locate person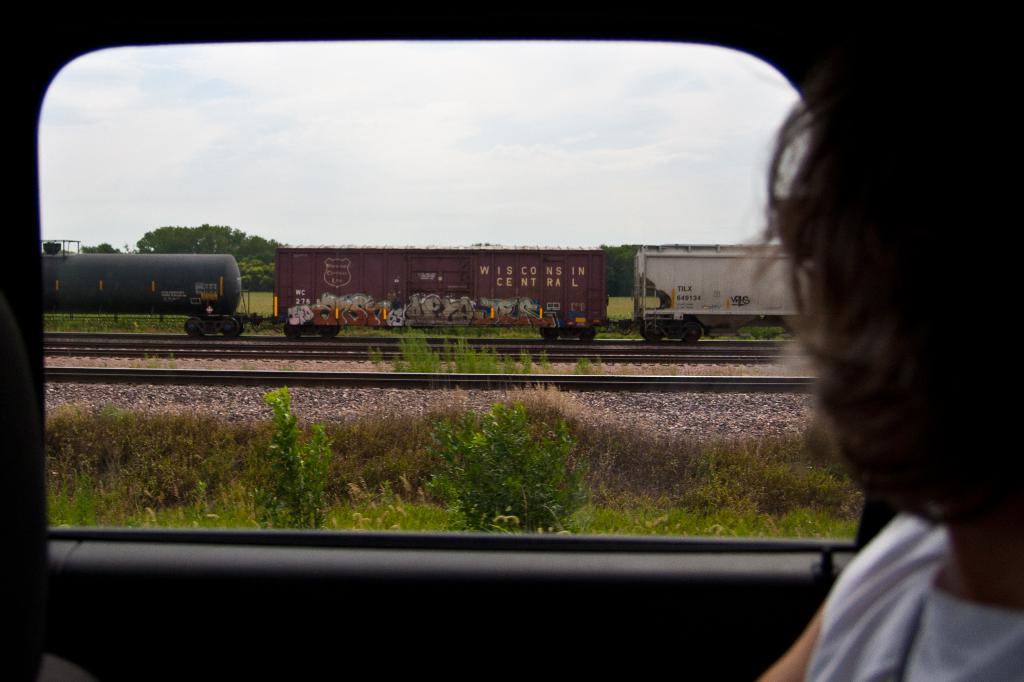
region(756, 52, 1005, 630)
